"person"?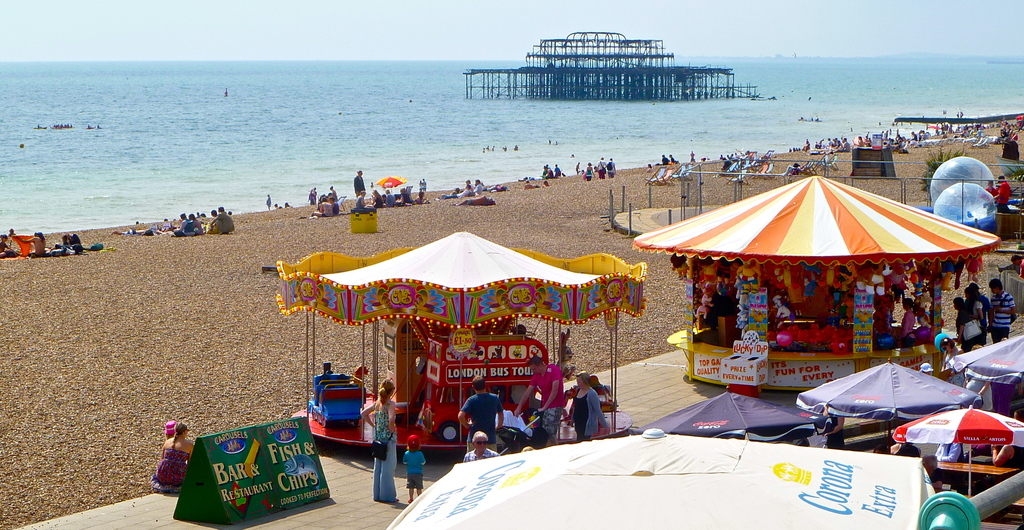
[985, 277, 1019, 342]
